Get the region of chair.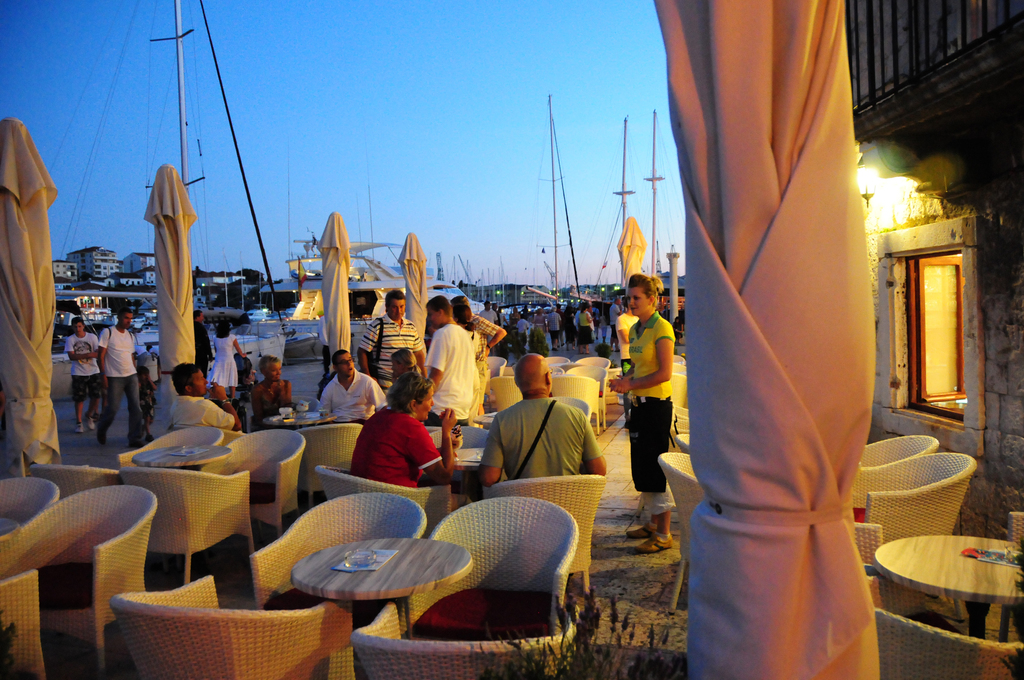
bbox=(485, 355, 505, 376).
